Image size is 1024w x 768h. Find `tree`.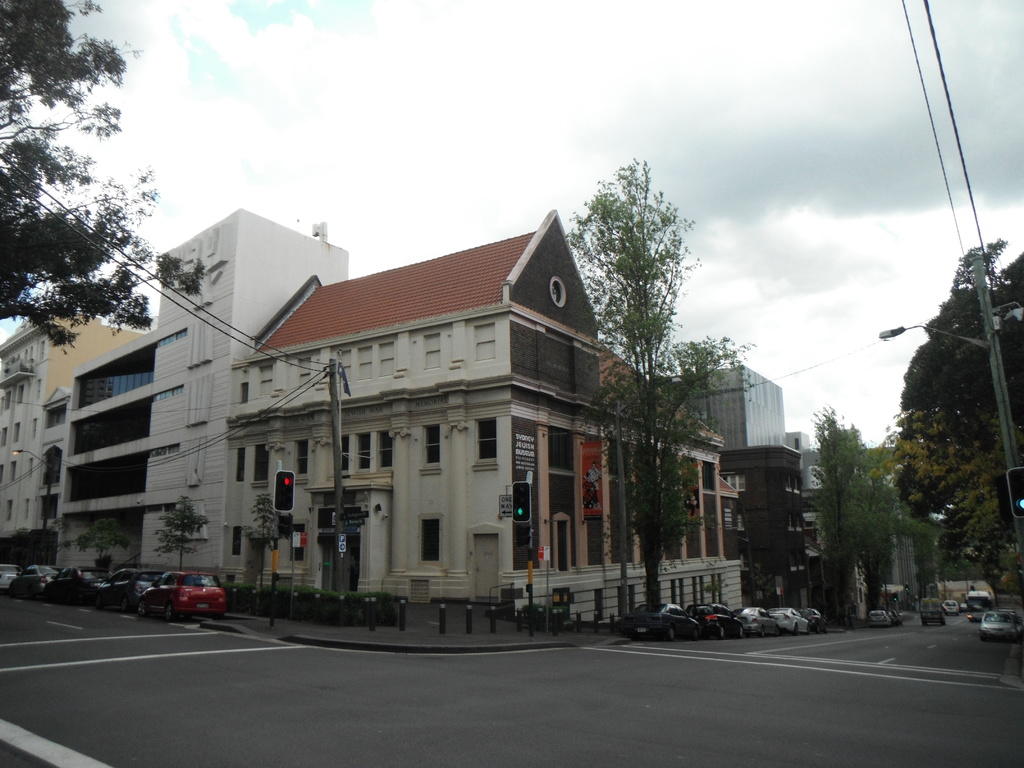
Rect(247, 485, 282, 590).
